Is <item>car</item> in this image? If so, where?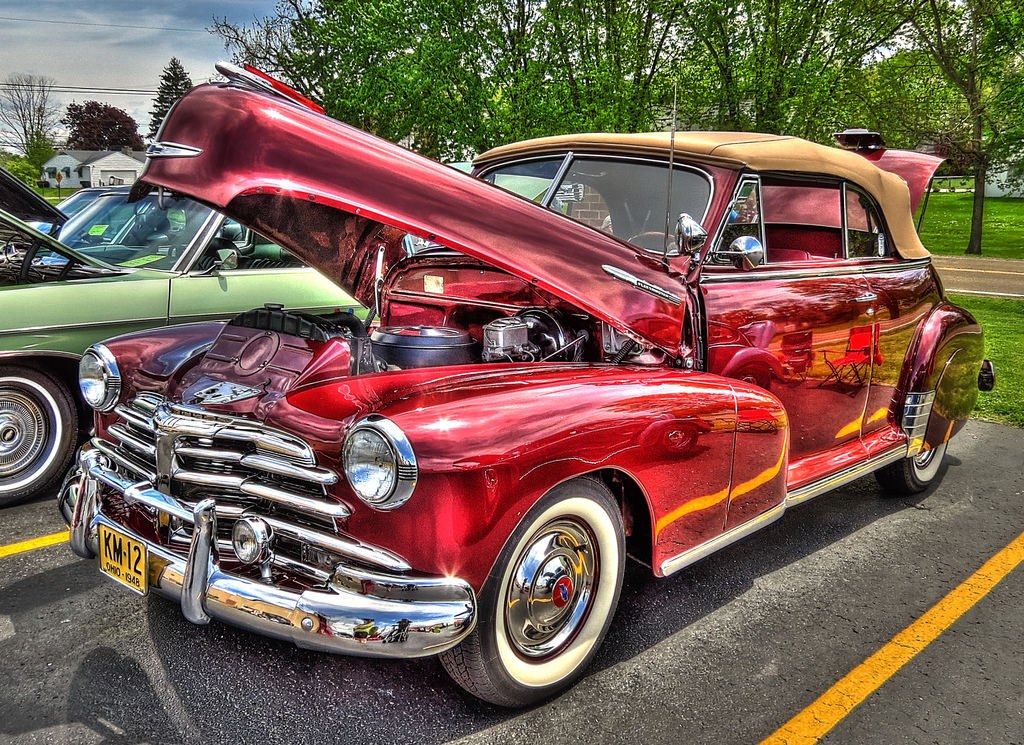
Yes, at pyautogui.locateOnScreen(0, 159, 574, 509).
